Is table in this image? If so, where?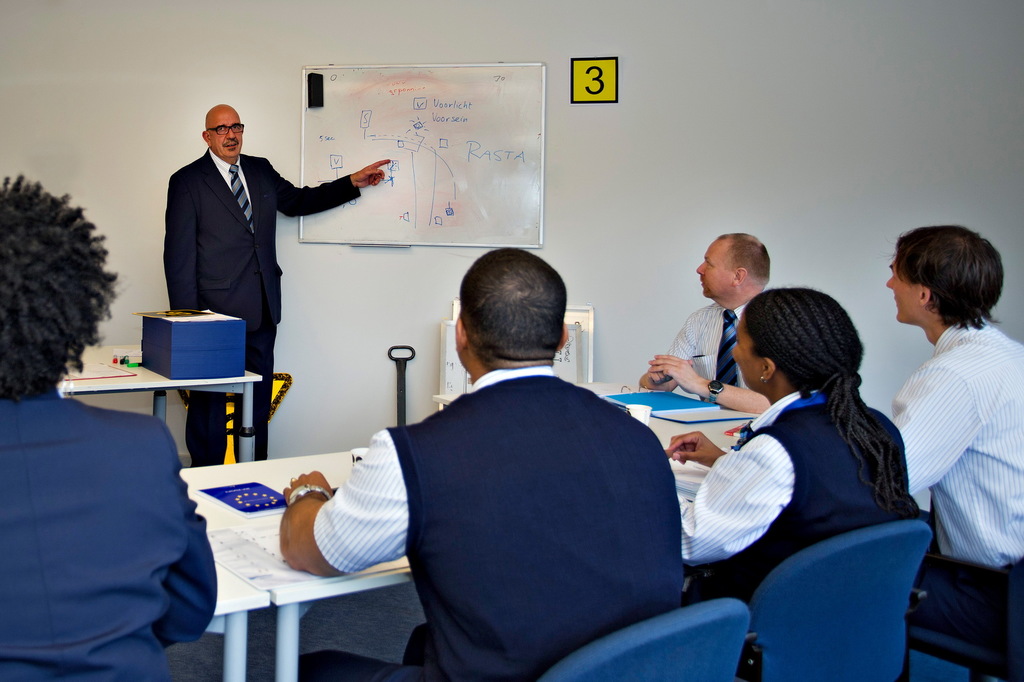
Yes, at {"left": 52, "top": 346, "right": 263, "bottom": 463}.
